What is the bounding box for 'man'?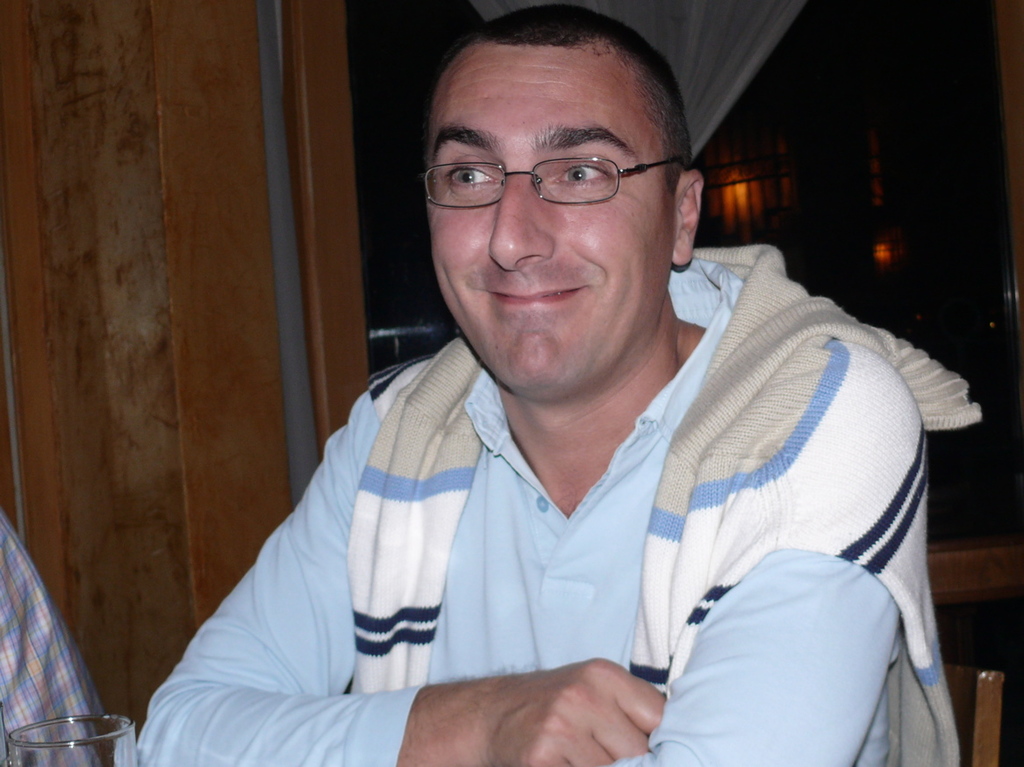
detection(121, 0, 983, 766).
